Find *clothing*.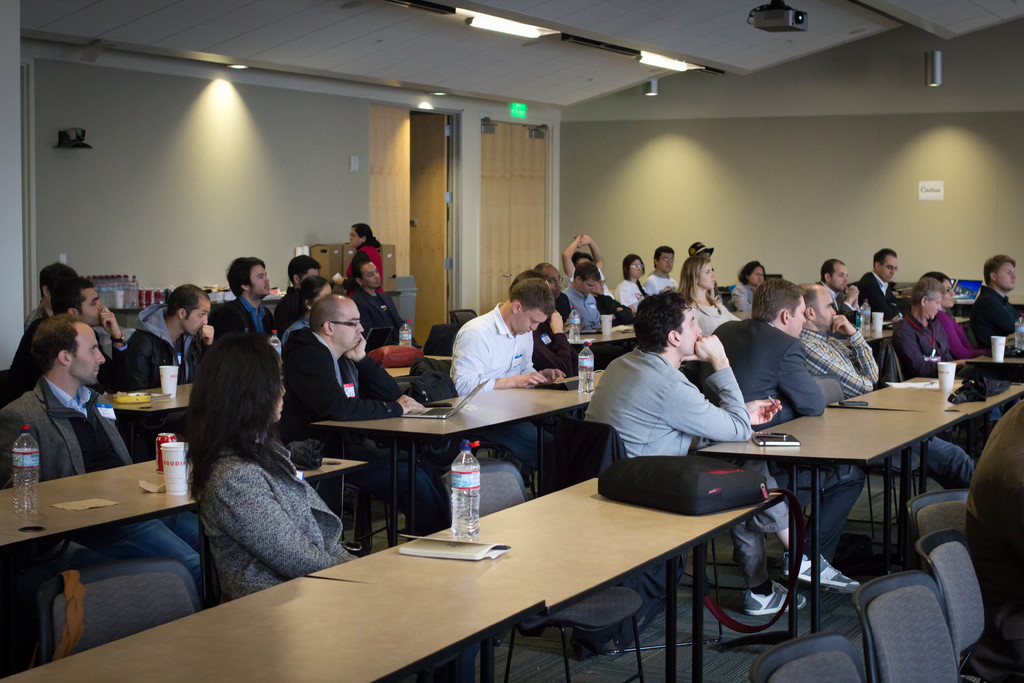
rect(112, 302, 200, 465).
